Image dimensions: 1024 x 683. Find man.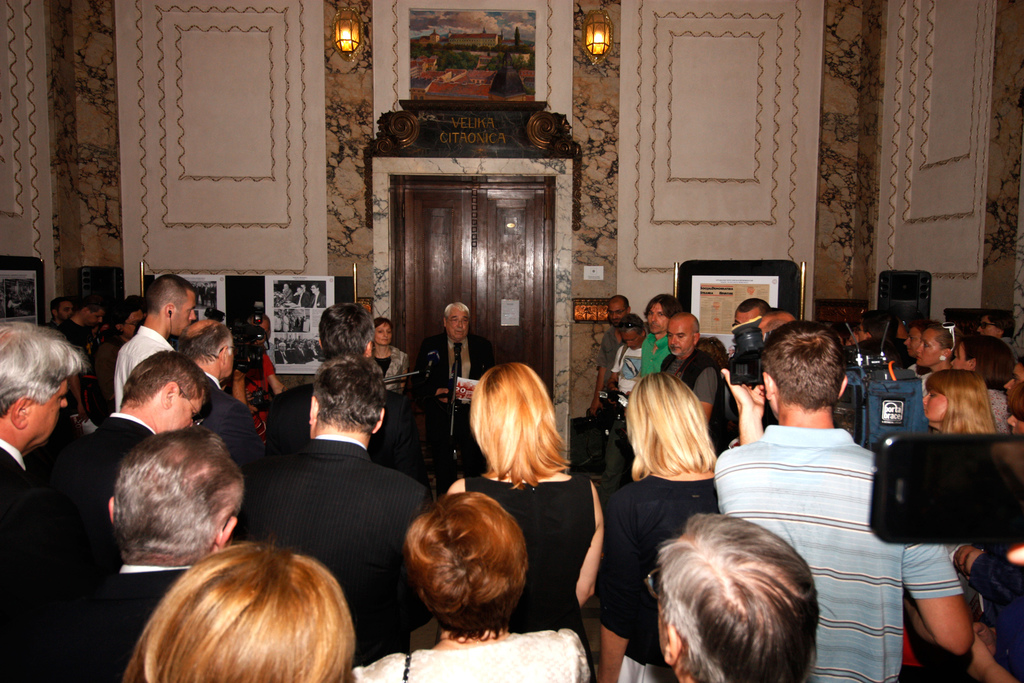
x1=94 y1=297 x2=145 y2=419.
